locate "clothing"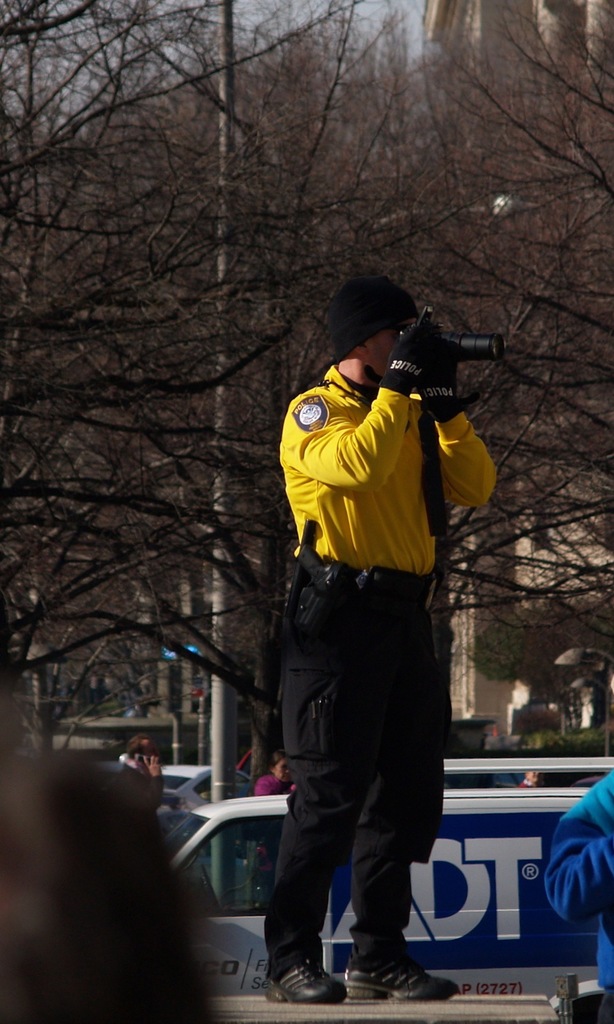
[551, 764, 613, 981]
